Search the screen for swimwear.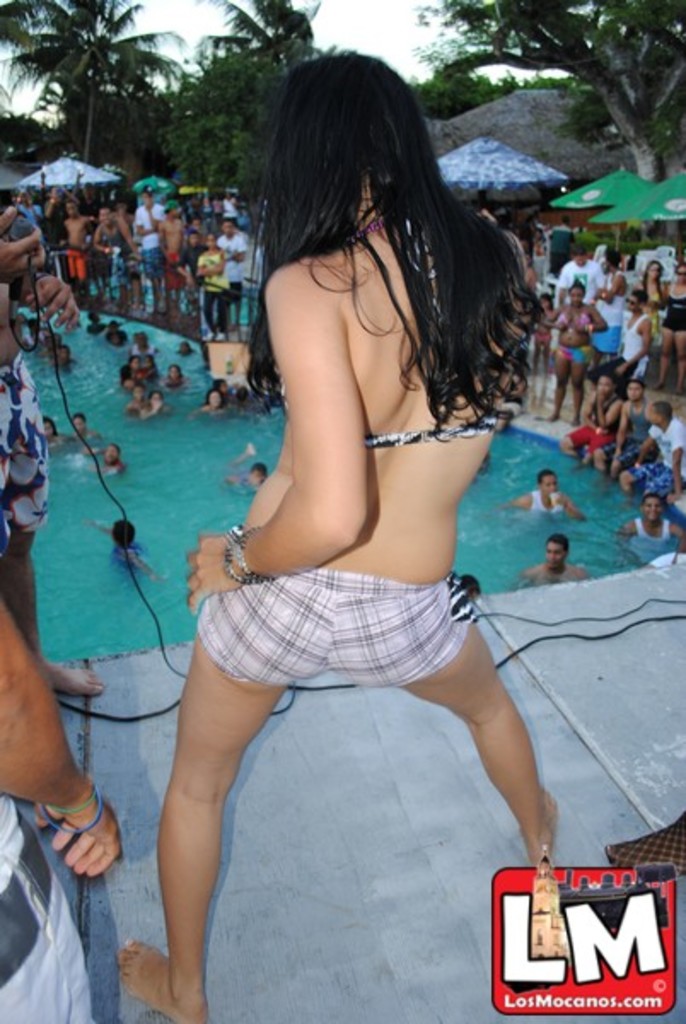
Found at bbox=(0, 795, 96, 1022).
